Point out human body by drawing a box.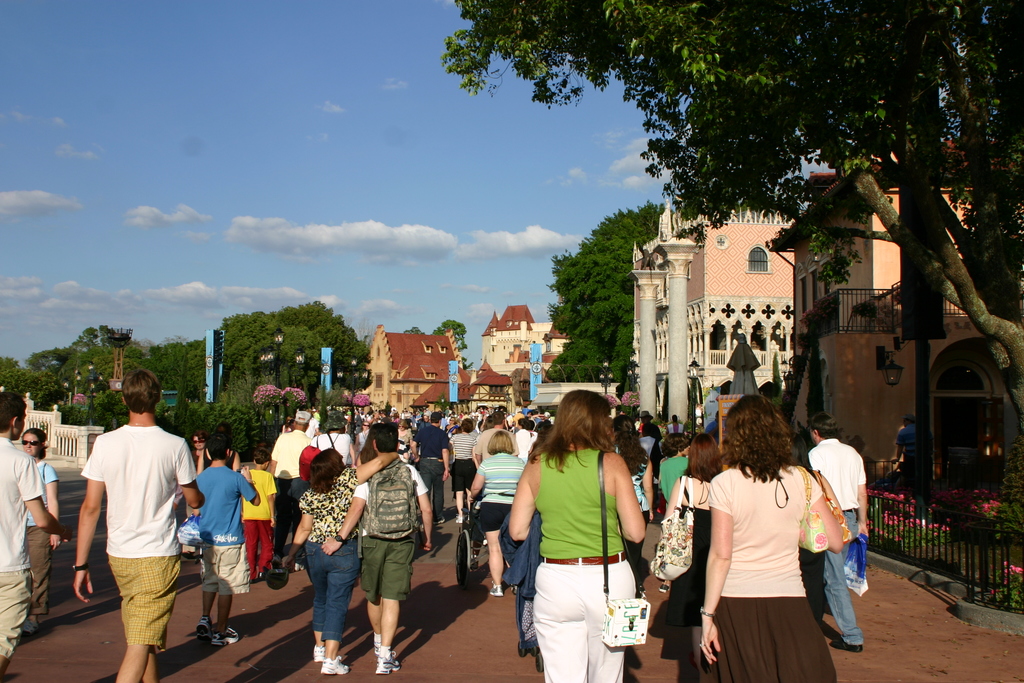
select_region(82, 391, 190, 674).
